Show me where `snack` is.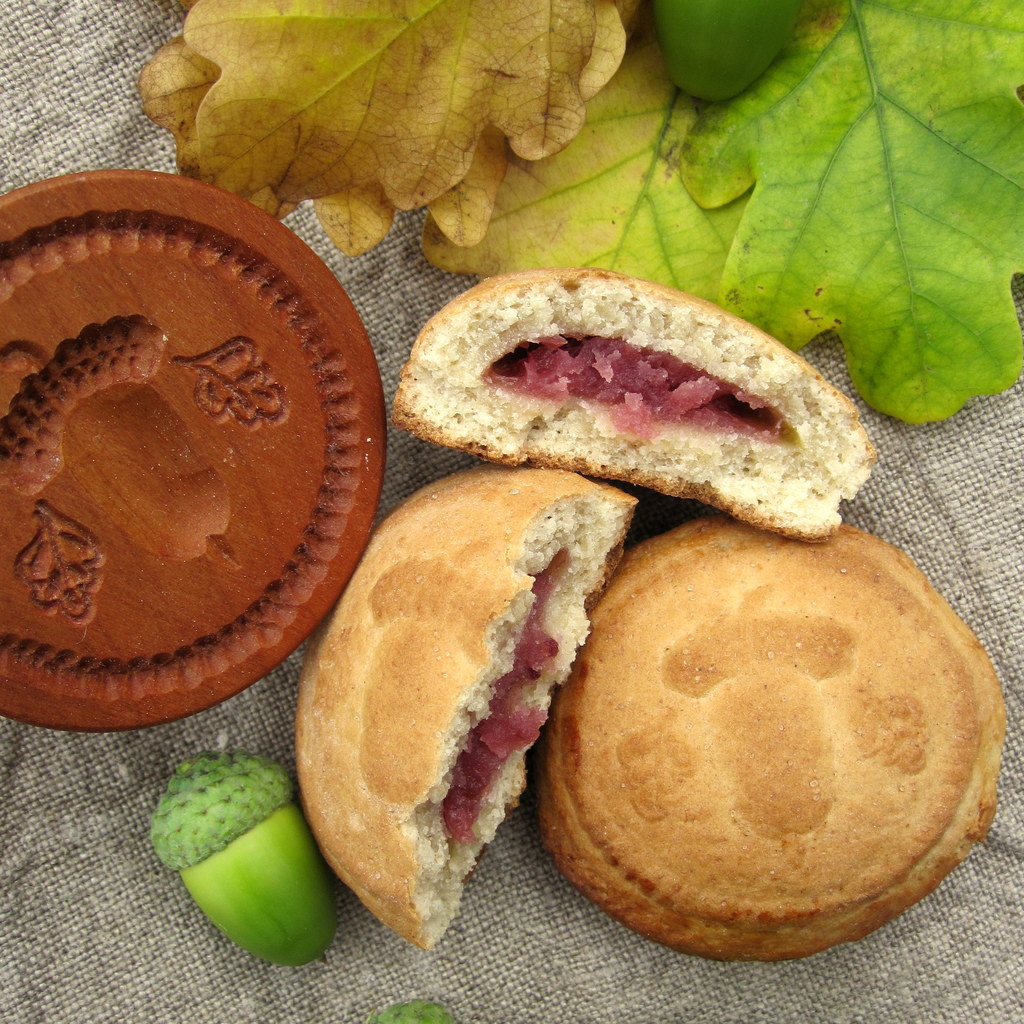
`snack` is at l=289, t=463, r=637, b=958.
